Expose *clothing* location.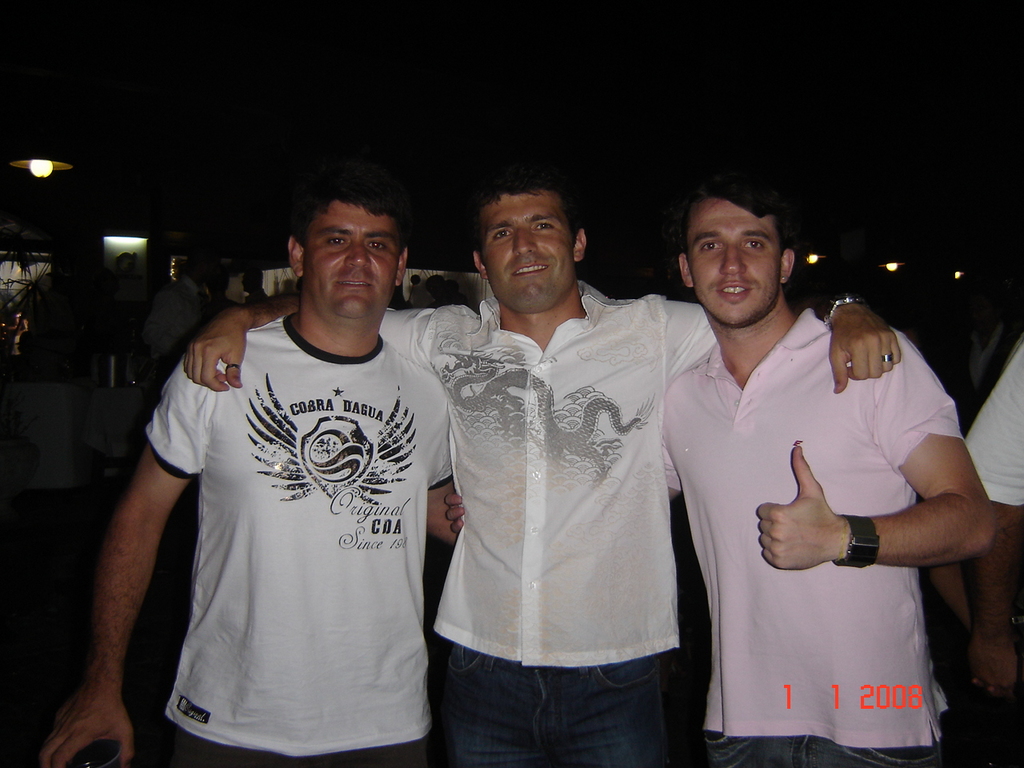
Exposed at pyautogui.locateOnScreen(658, 310, 970, 767).
